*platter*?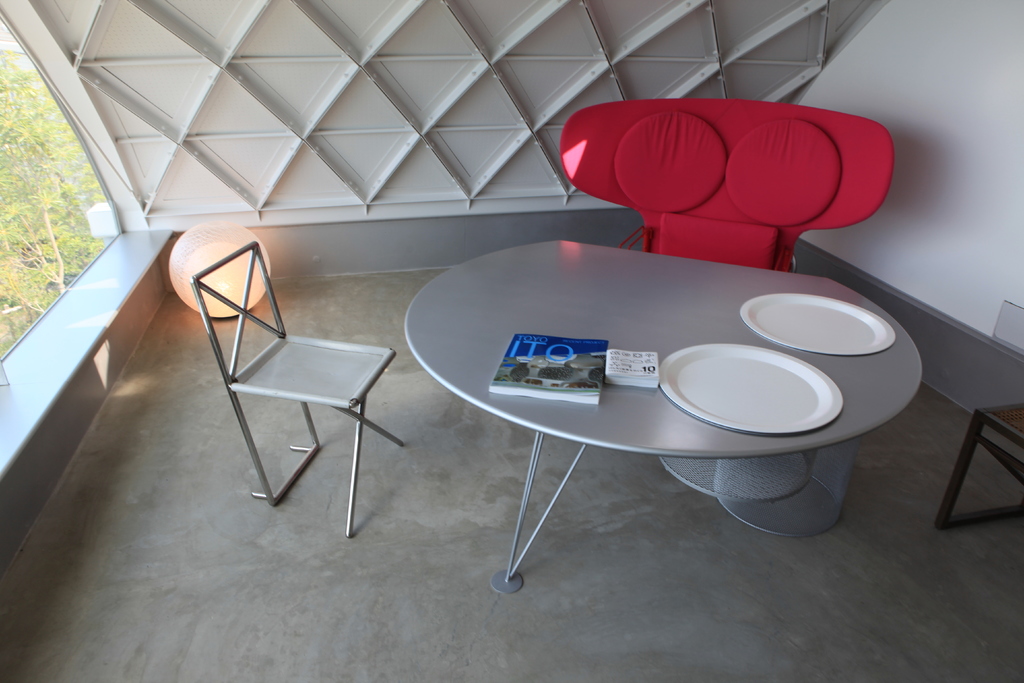
{"left": 659, "top": 343, "right": 840, "bottom": 436}
